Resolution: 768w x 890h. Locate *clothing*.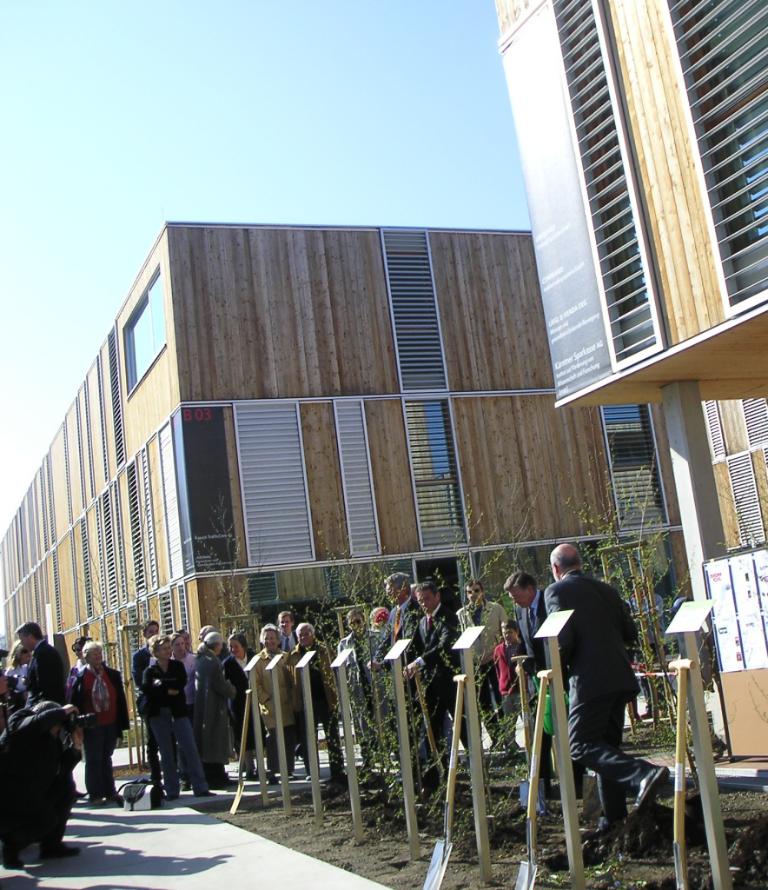
x1=540, y1=550, x2=652, y2=794.
